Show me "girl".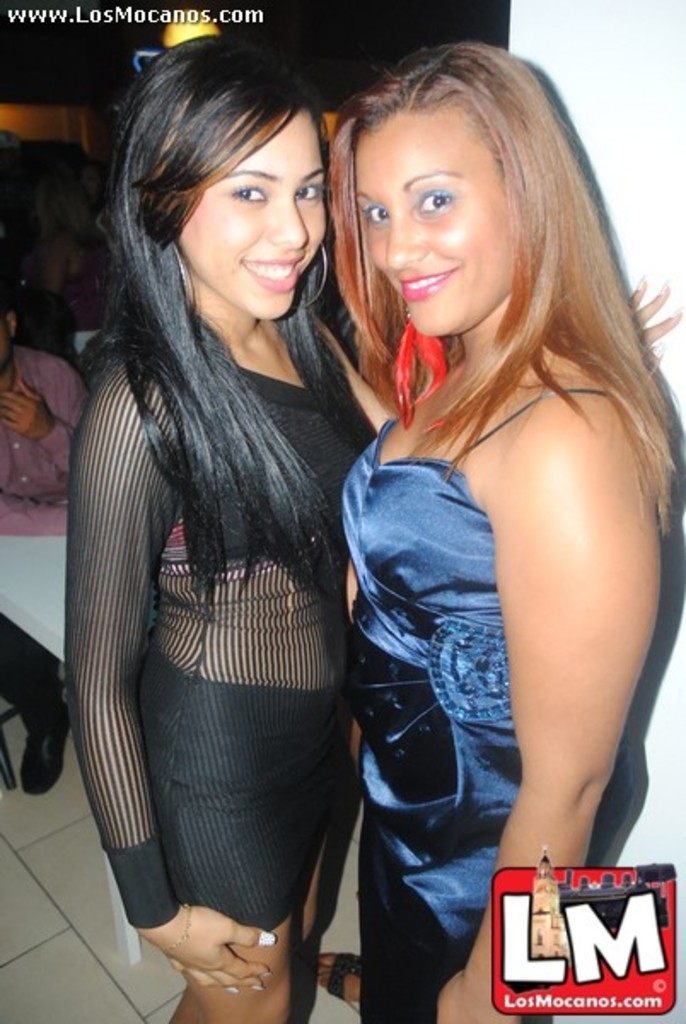
"girl" is here: [x1=55, y1=38, x2=394, y2=1022].
